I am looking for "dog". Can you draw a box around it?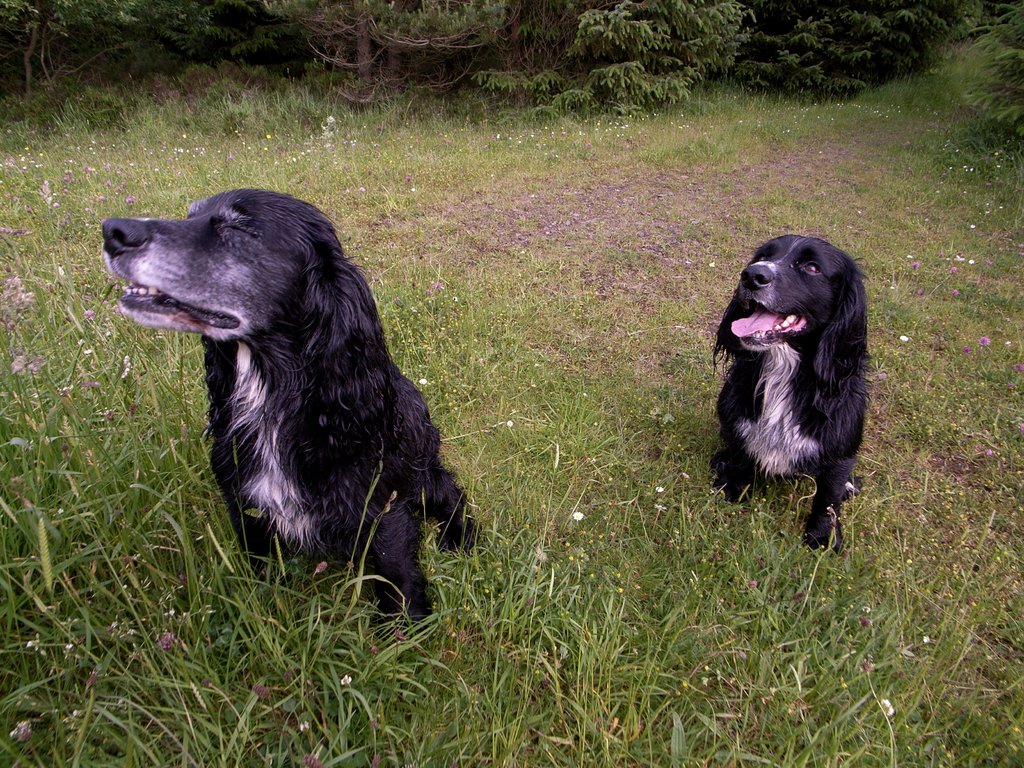
Sure, the bounding box is 711 230 867 558.
